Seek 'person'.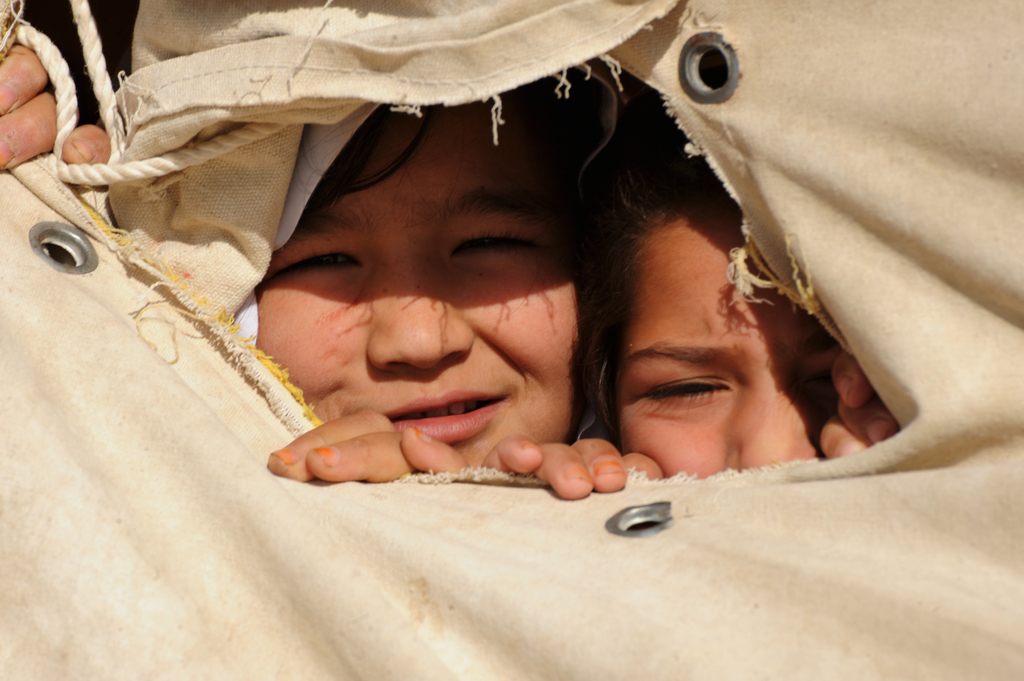
crop(0, 31, 588, 474).
